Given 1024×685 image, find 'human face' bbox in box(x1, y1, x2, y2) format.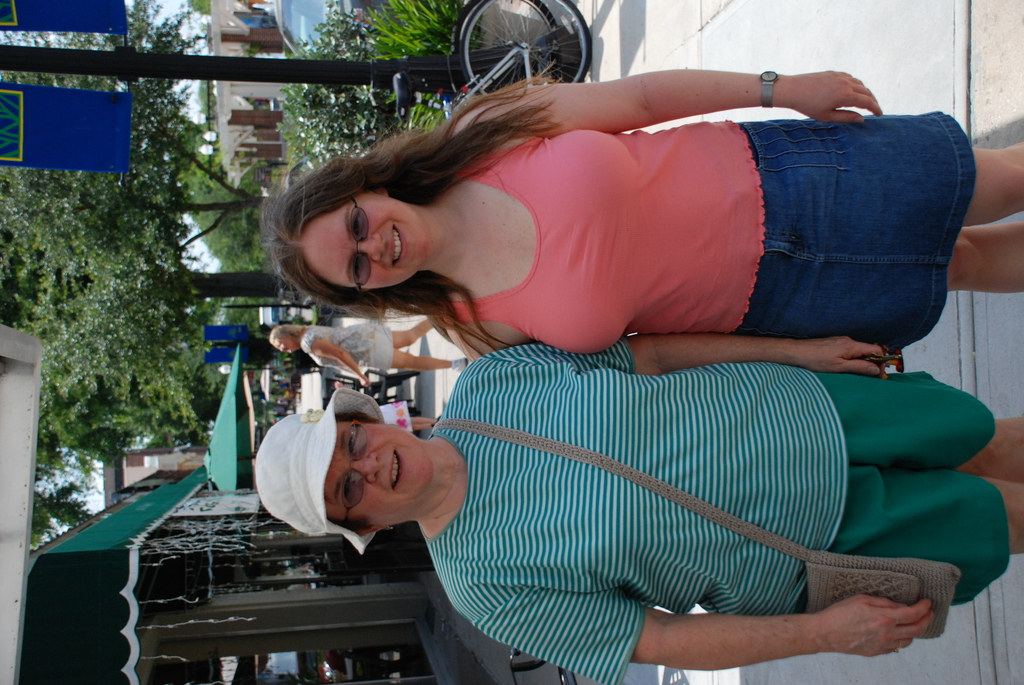
box(324, 421, 434, 530).
